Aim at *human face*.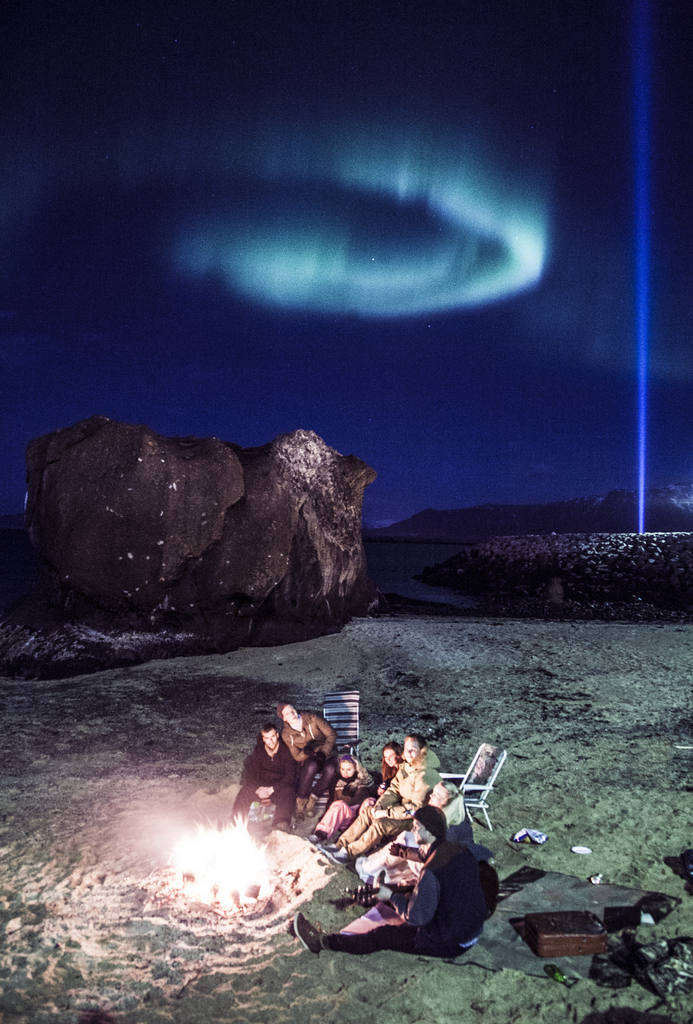
Aimed at [left=409, top=818, right=425, bottom=848].
